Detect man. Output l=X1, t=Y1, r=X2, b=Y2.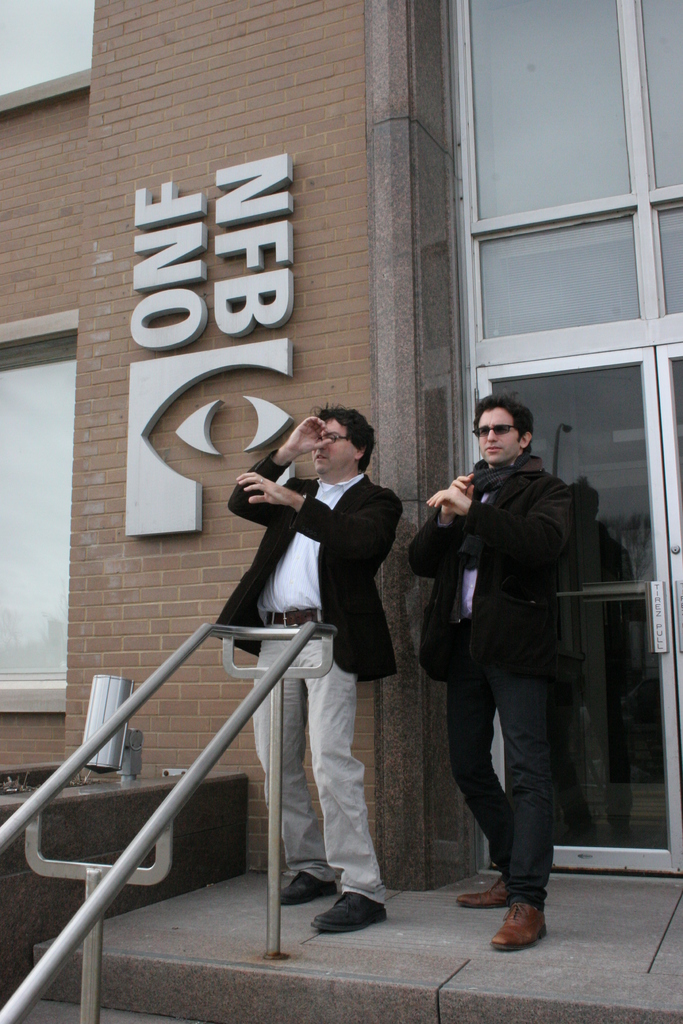
l=398, t=396, r=582, b=956.
